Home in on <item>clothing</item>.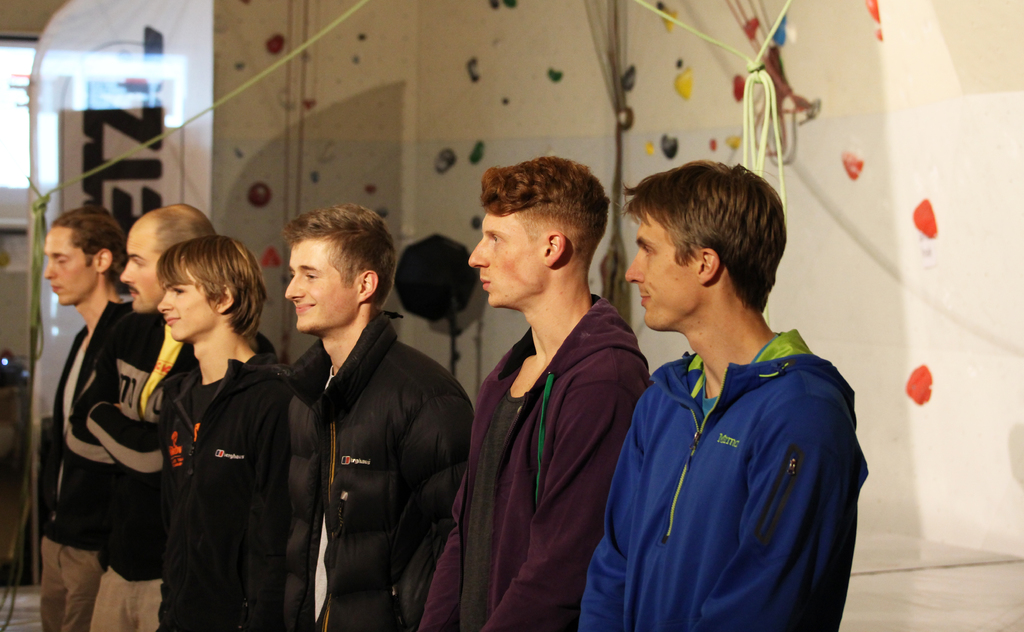
Homed in at crop(155, 319, 292, 631).
